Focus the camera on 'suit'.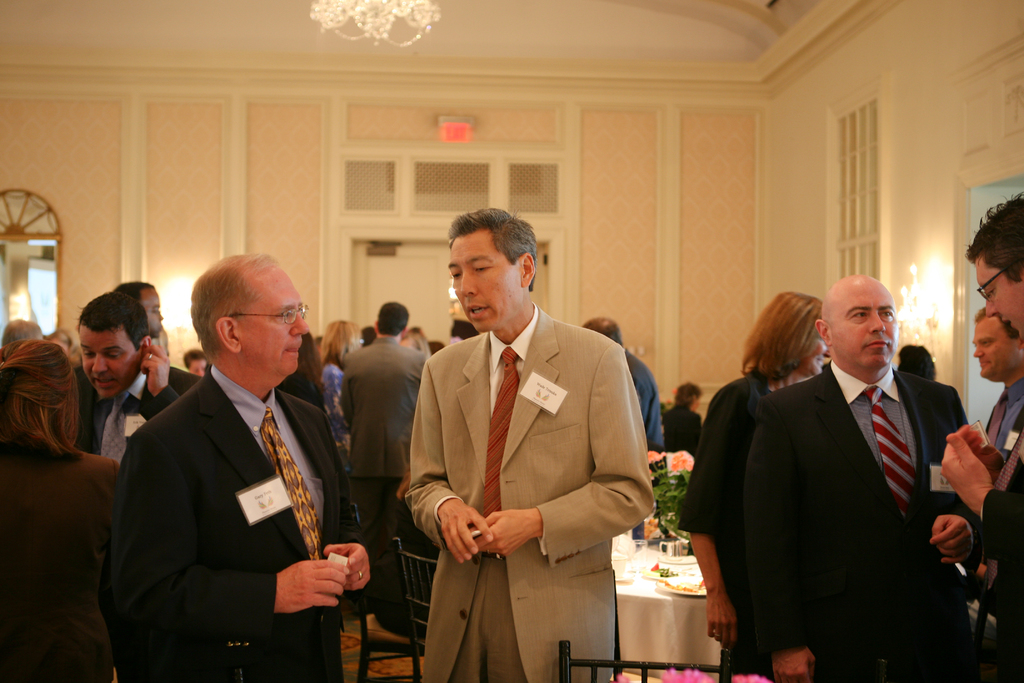
Focus region: [743,357,963,682].
